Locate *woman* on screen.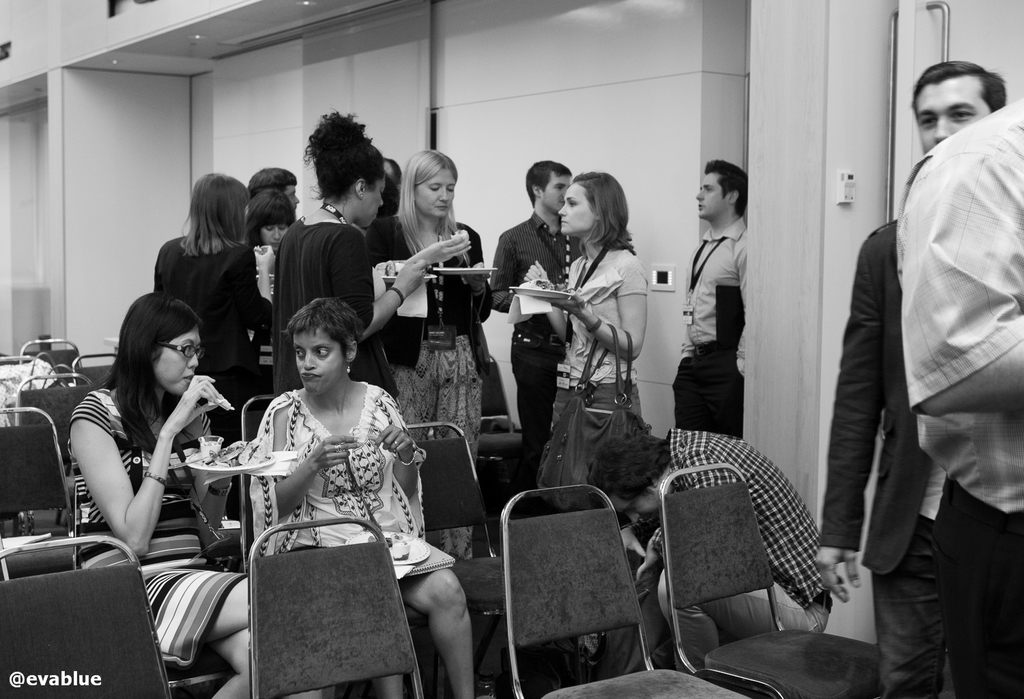
On screen at select_region(242, 298, 477, 698).
